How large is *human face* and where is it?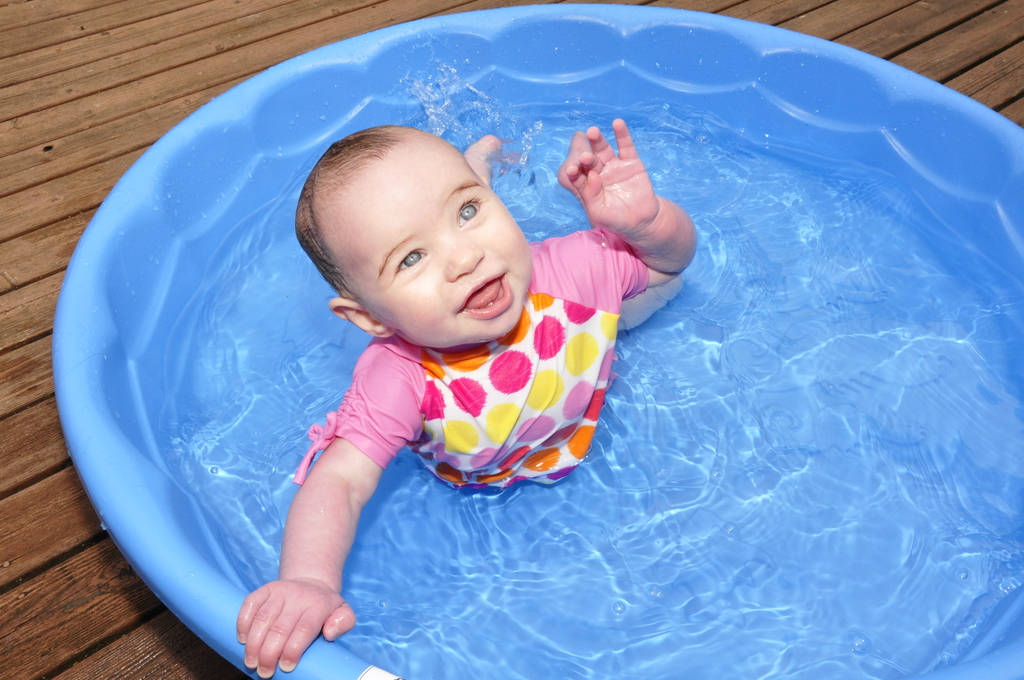
Bounding box: {"x1": 368, "y1": 138, "x2": 532, "y2": 350}.
